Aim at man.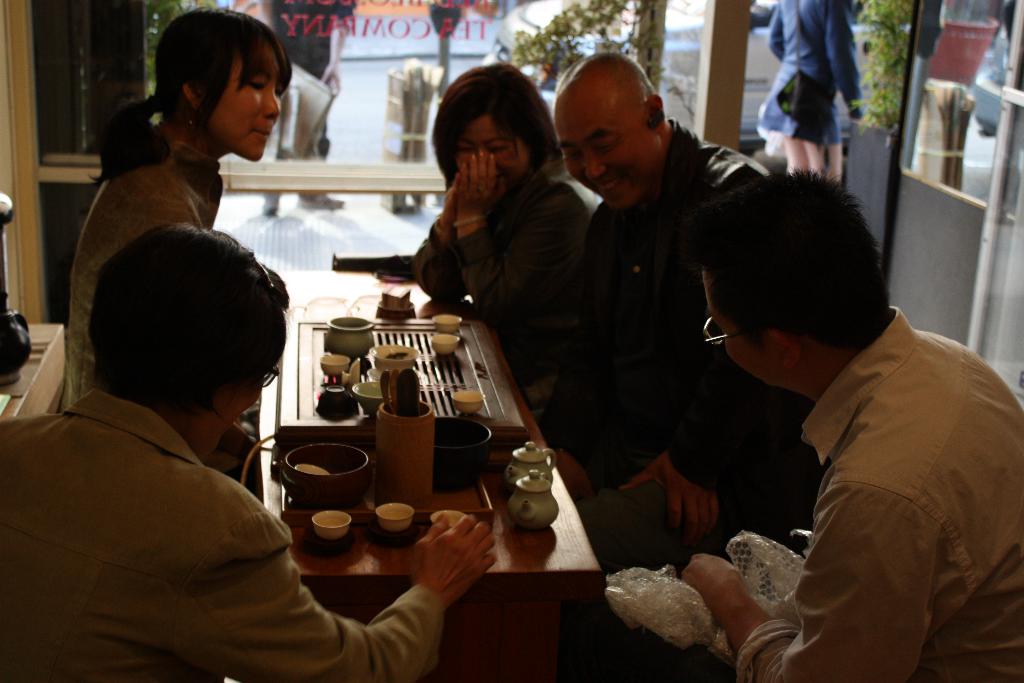
Aimed at pyautogui.locateOnScreen(610, 169, 1023, 682).
